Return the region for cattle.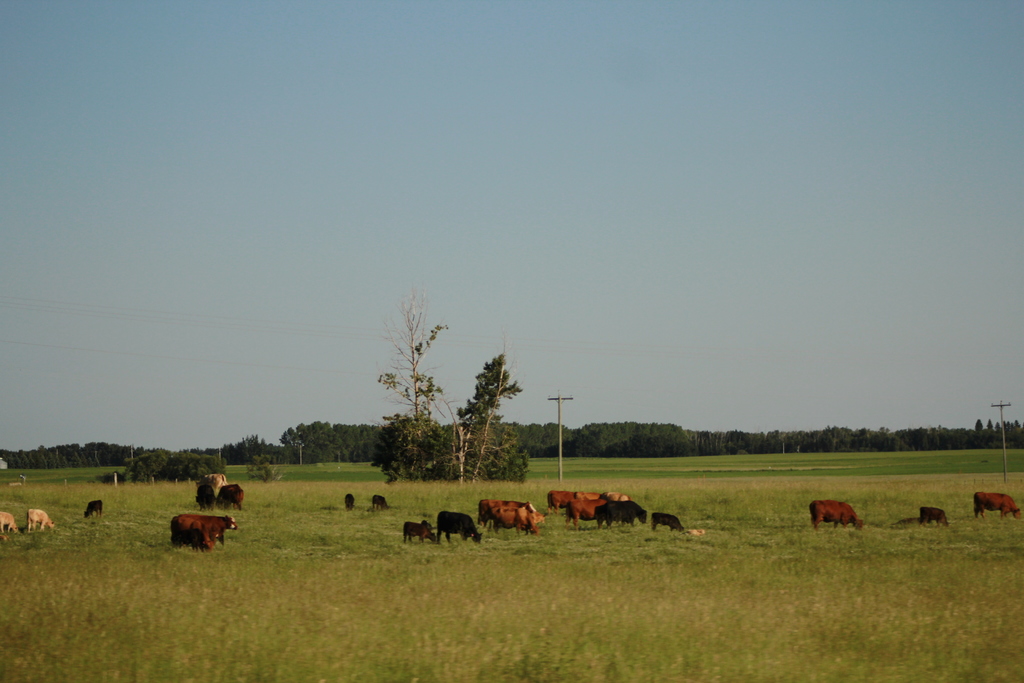
crop(605, 492, 630, 500).
